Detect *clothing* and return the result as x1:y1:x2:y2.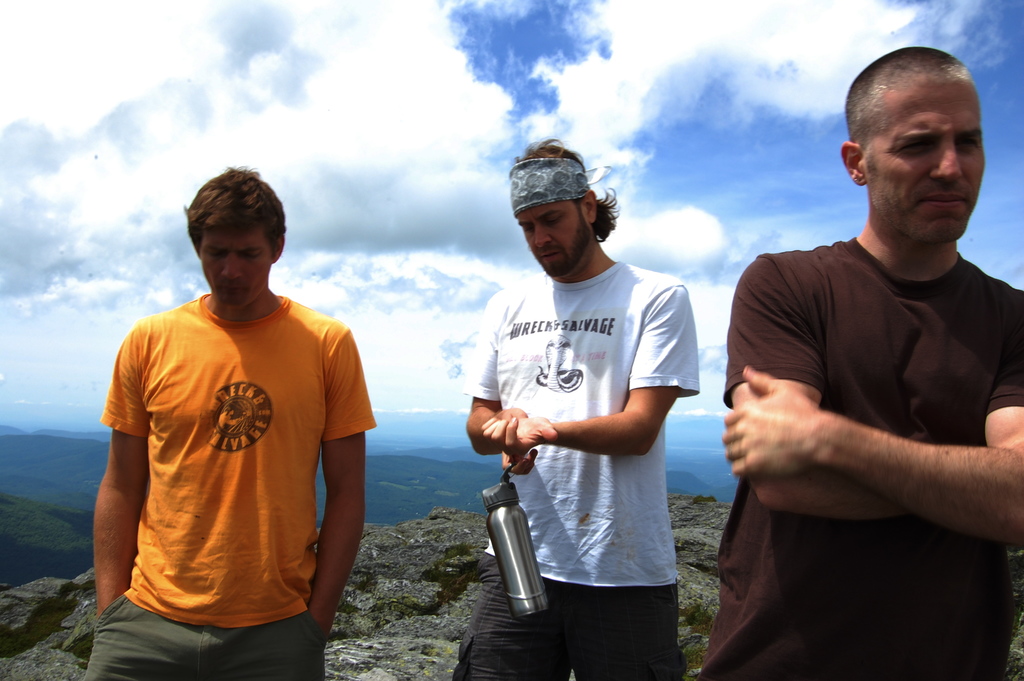
450:270:695:680.
